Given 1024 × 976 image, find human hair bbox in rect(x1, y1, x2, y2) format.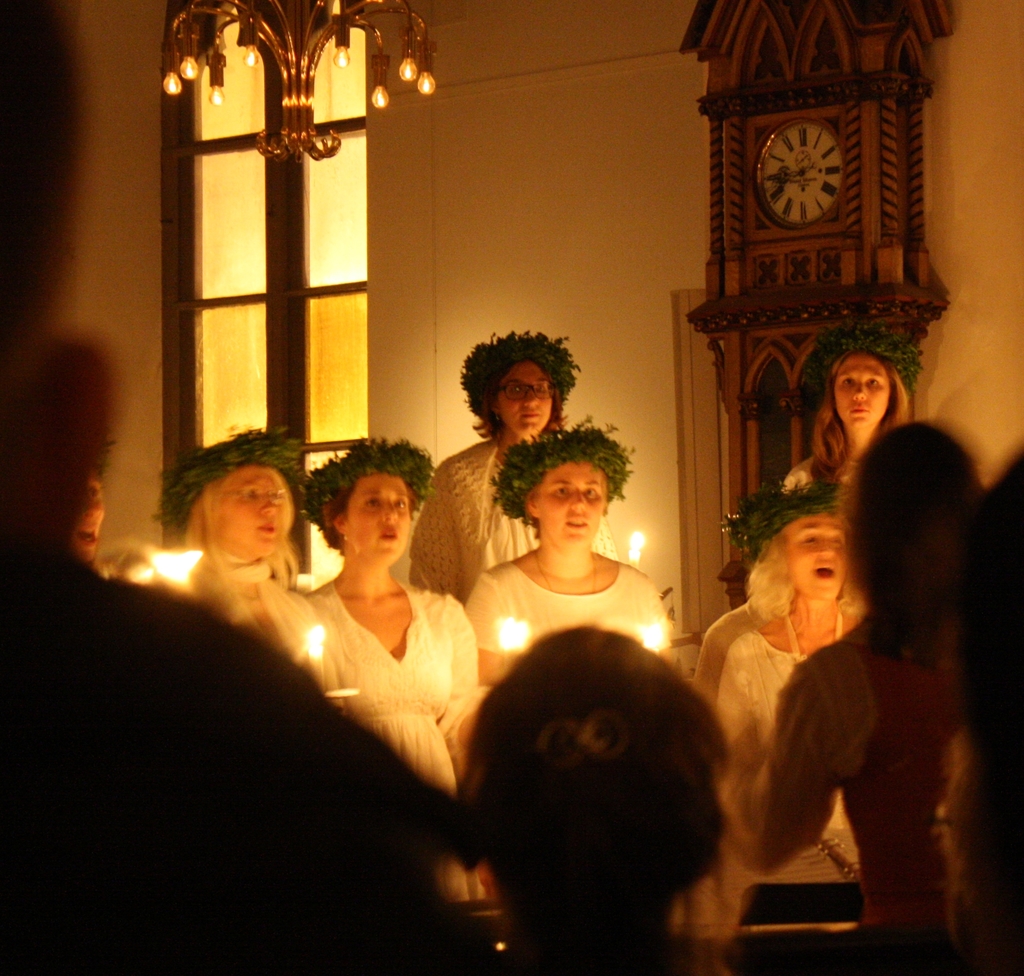
rect(802, 340, 914, 483).
